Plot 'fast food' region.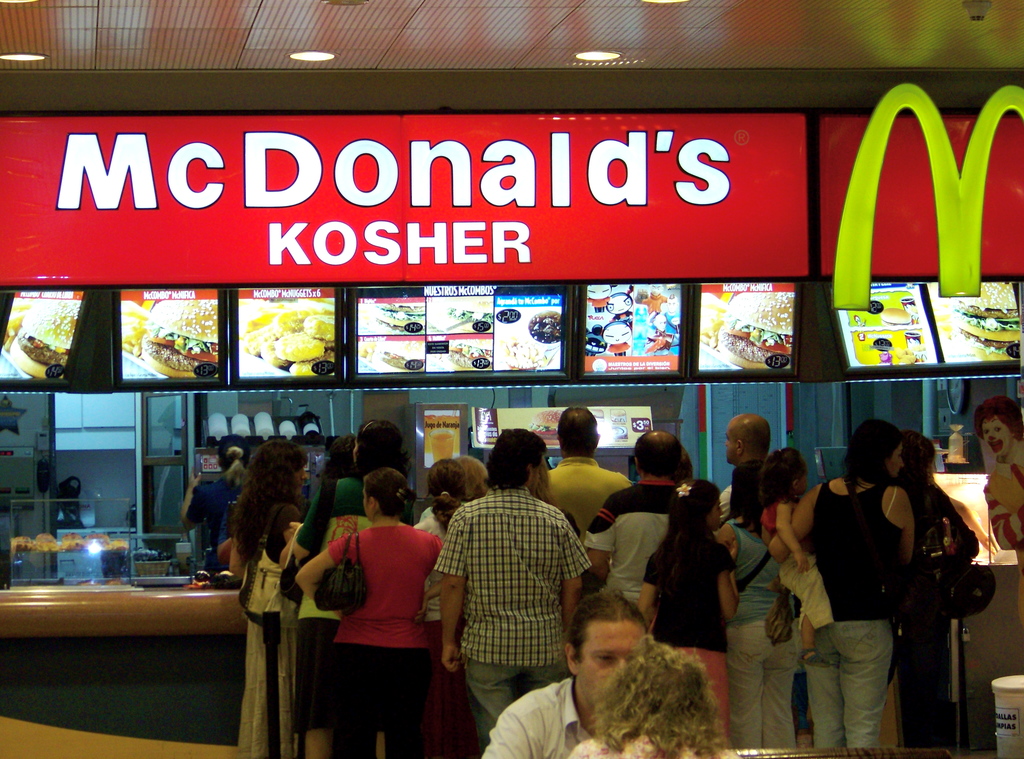
Plotted at BBox(357, 340, 423, 368).
